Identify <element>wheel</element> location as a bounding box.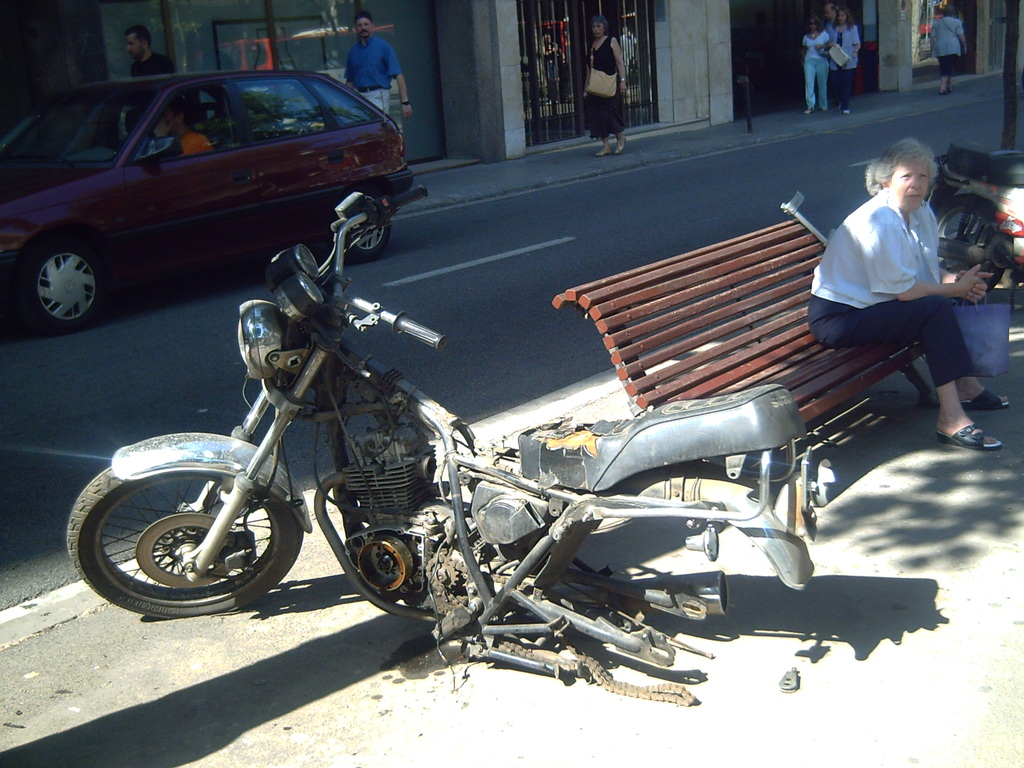
x1=65 y1=464 x2=307 y2=621.
